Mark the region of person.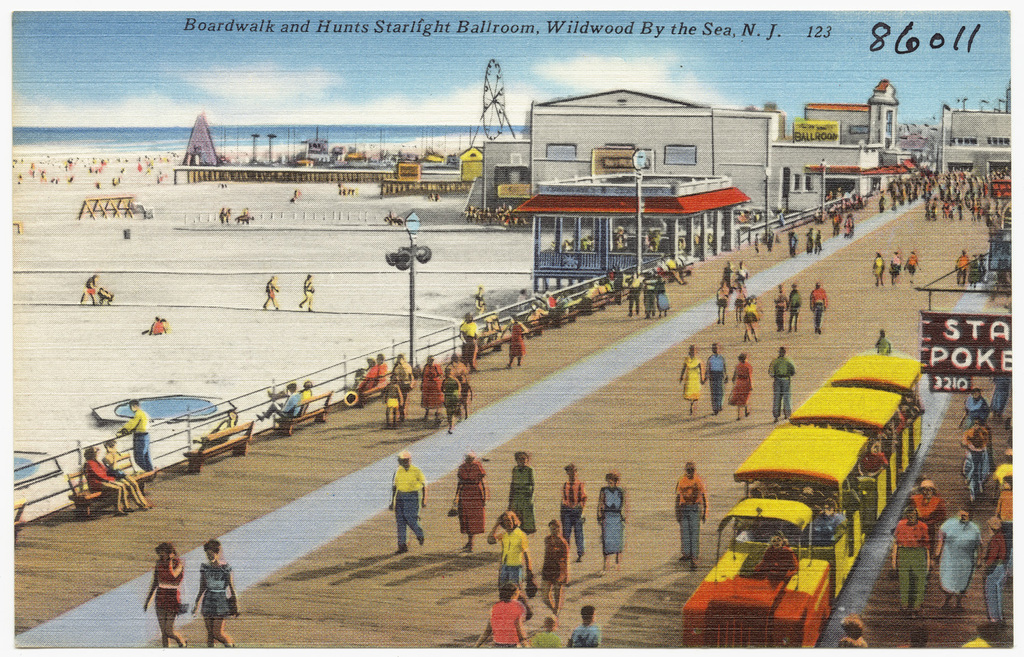
Region: bbox=(769, 284, 789, 330).
